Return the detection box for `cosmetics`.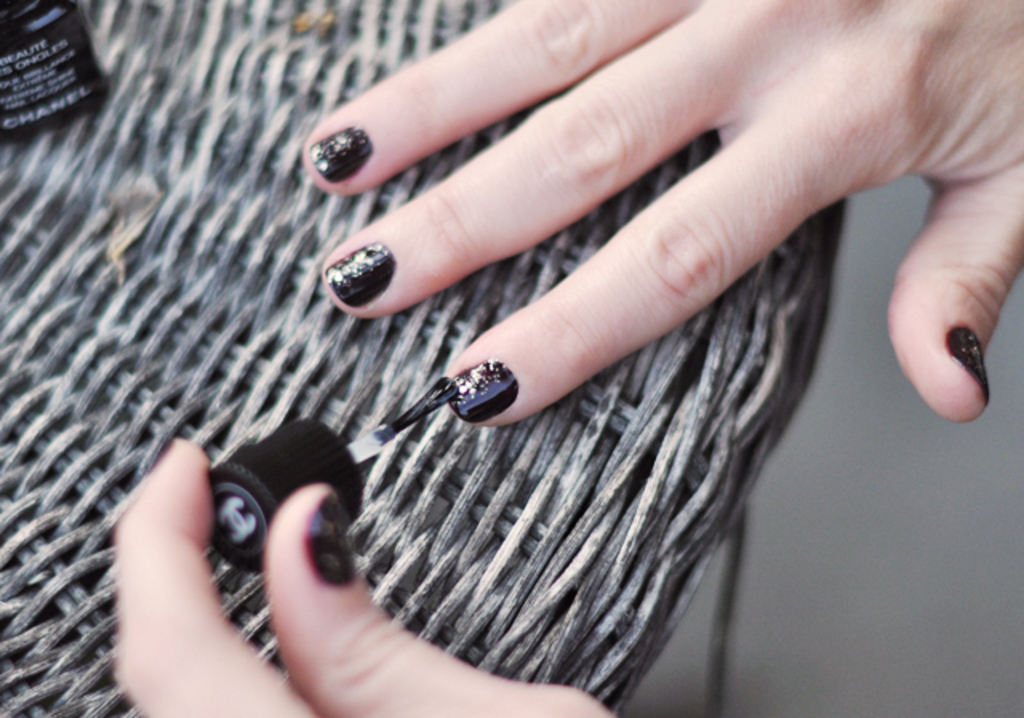
left=206, top=374, right=462, bottom=576.
